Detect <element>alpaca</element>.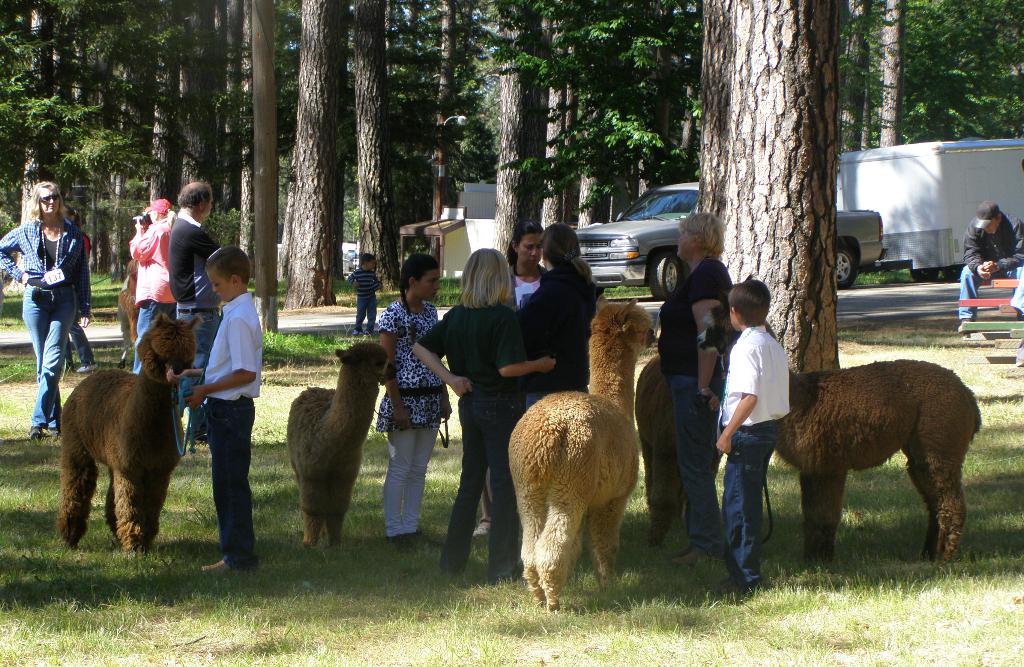
Detected at BBox(55, 309, 206, 557).
